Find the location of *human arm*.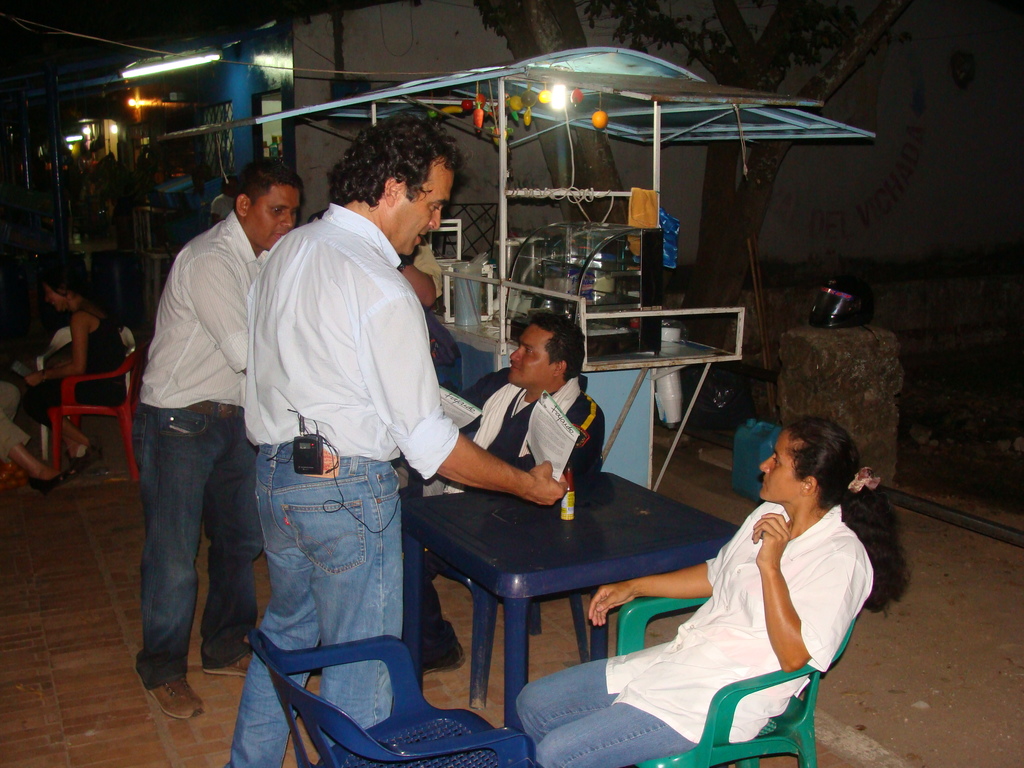
Location: {"left": 209, "top": 199, "right": 222, "bottom": 228}.
